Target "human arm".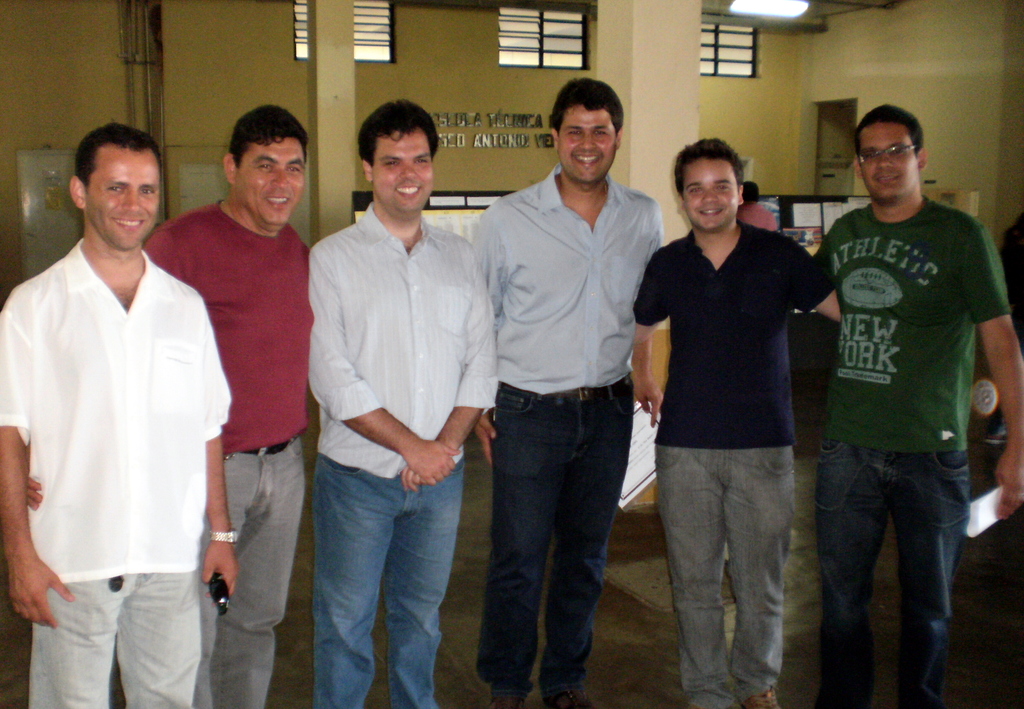
Target region: l=13, t=460, r=39, b=504.
